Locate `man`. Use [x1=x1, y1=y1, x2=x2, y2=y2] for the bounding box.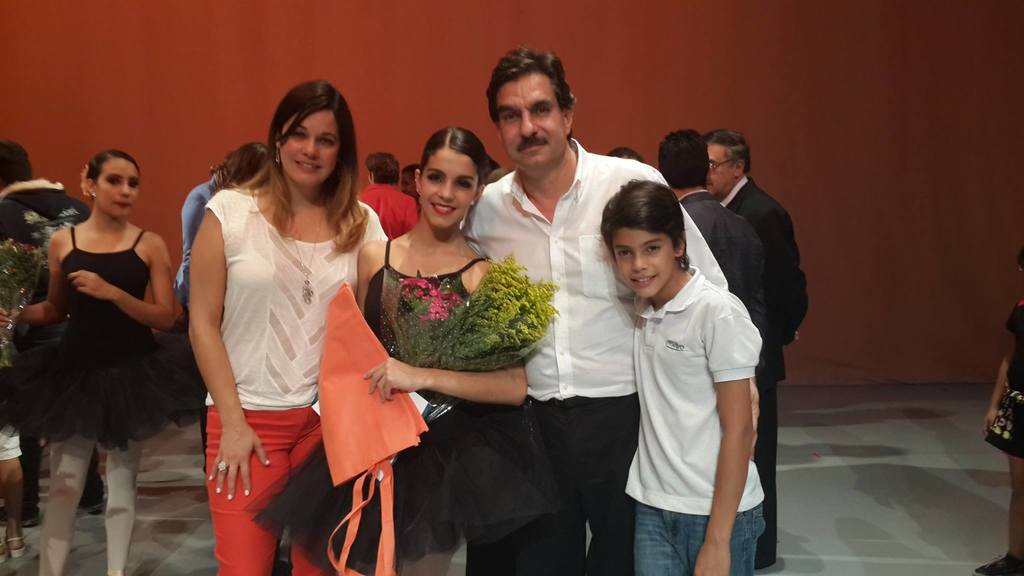
[x1=0, y1=138, x2=106, y2=529].
